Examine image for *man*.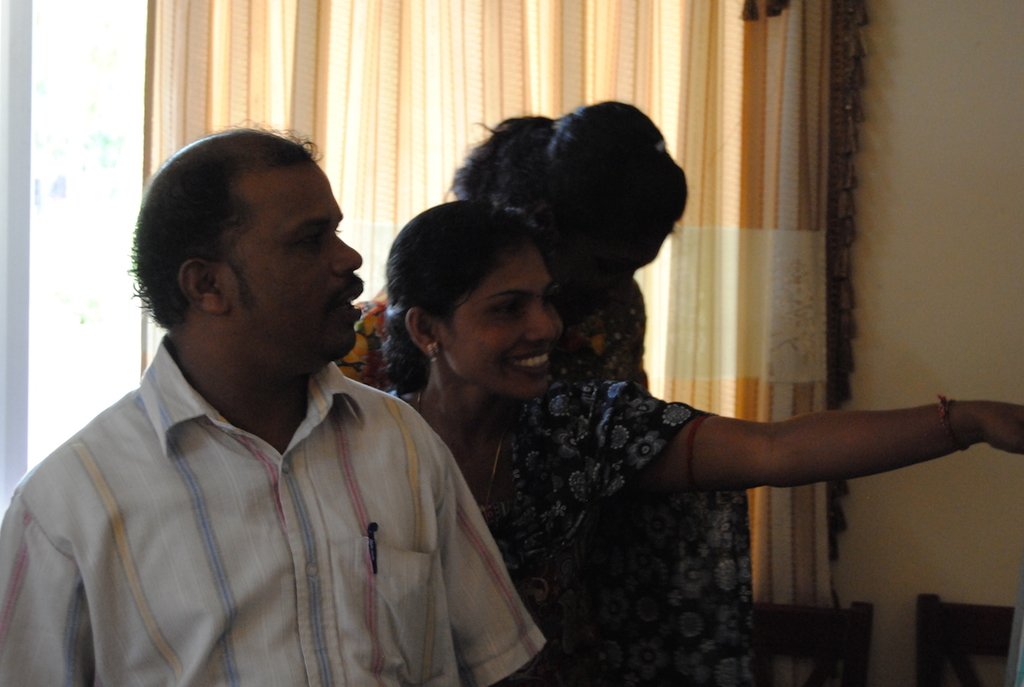
Examination result: (x1=0, y1=114, x2=557, y2=686).
